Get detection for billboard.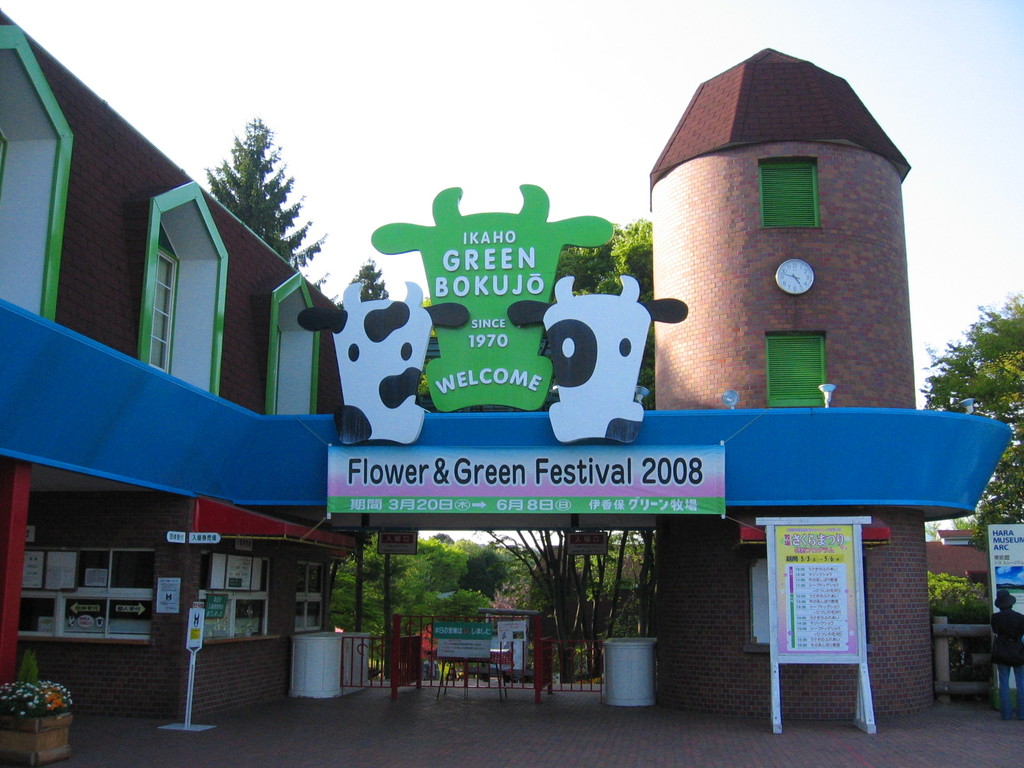
Detection: pyautogui.locateOnScreen(436, 617, 494, 659).
